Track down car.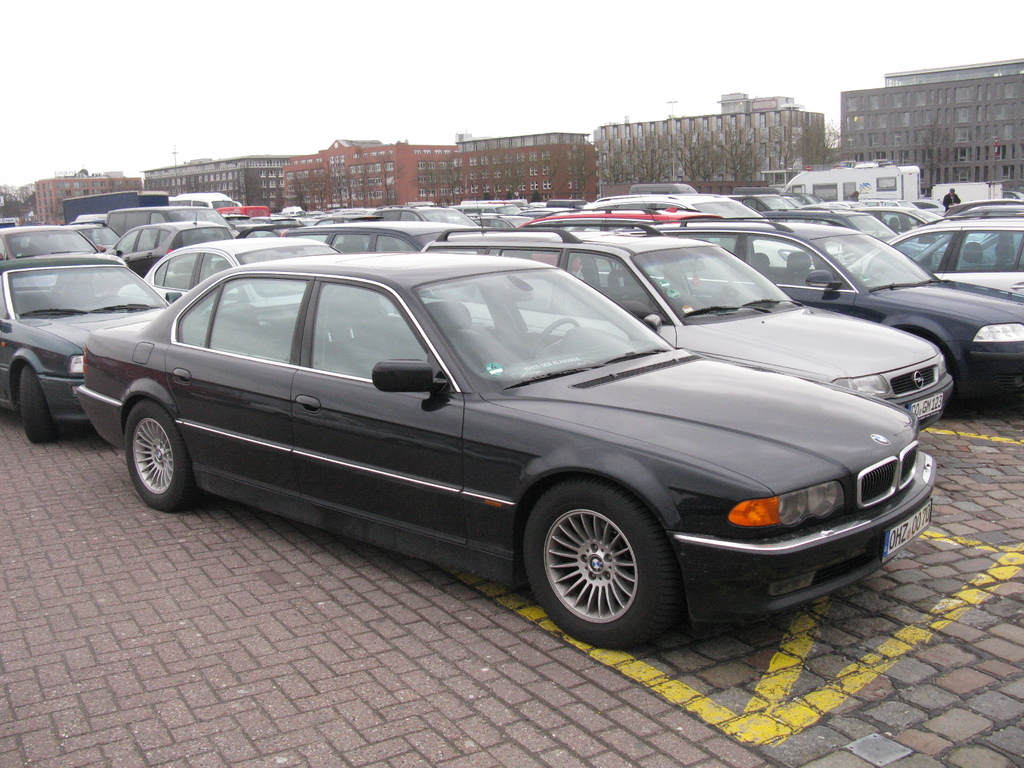
Tracked to box(110, 223, 237, 276).
